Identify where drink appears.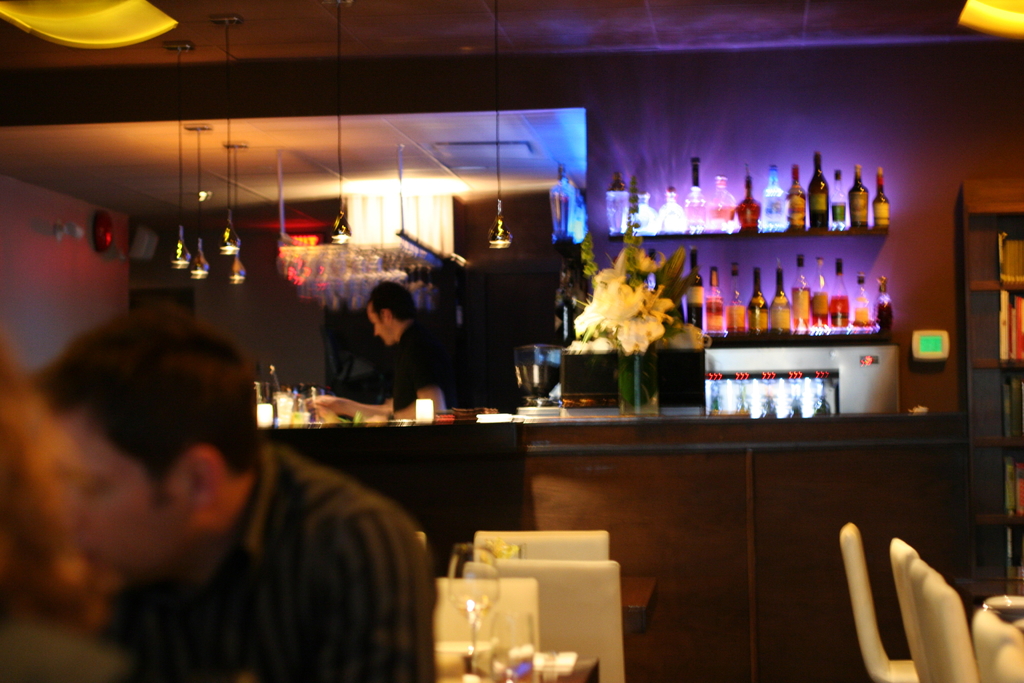
Appears at {"left": 748, "top": 263, "right": 769, "bottom": 331}.
